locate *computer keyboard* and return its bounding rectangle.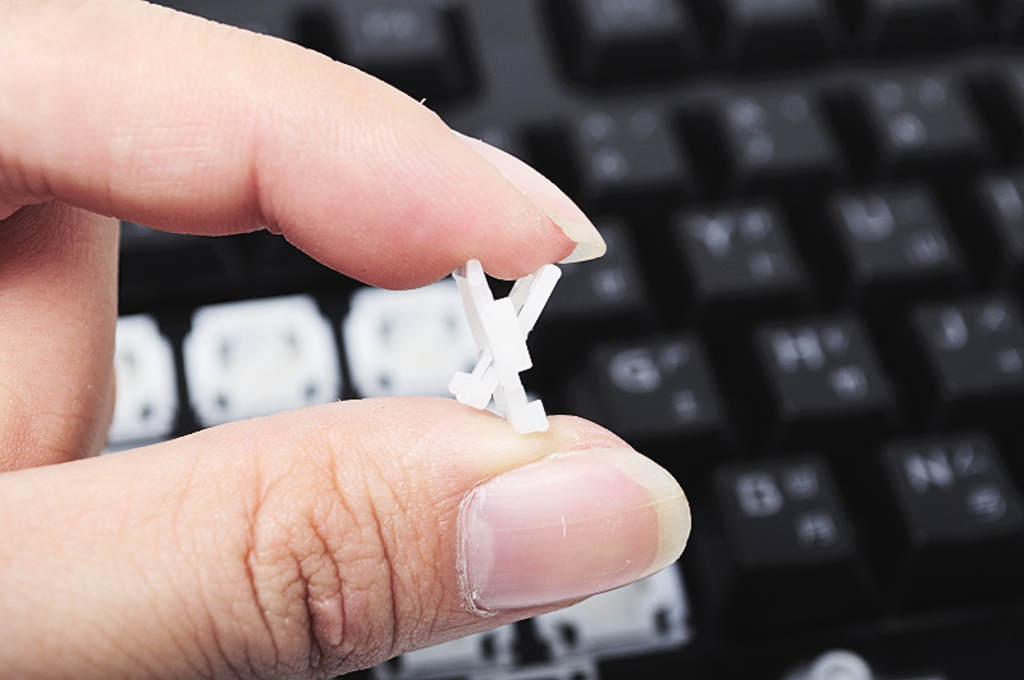
[111, 0, 1023, 679].
